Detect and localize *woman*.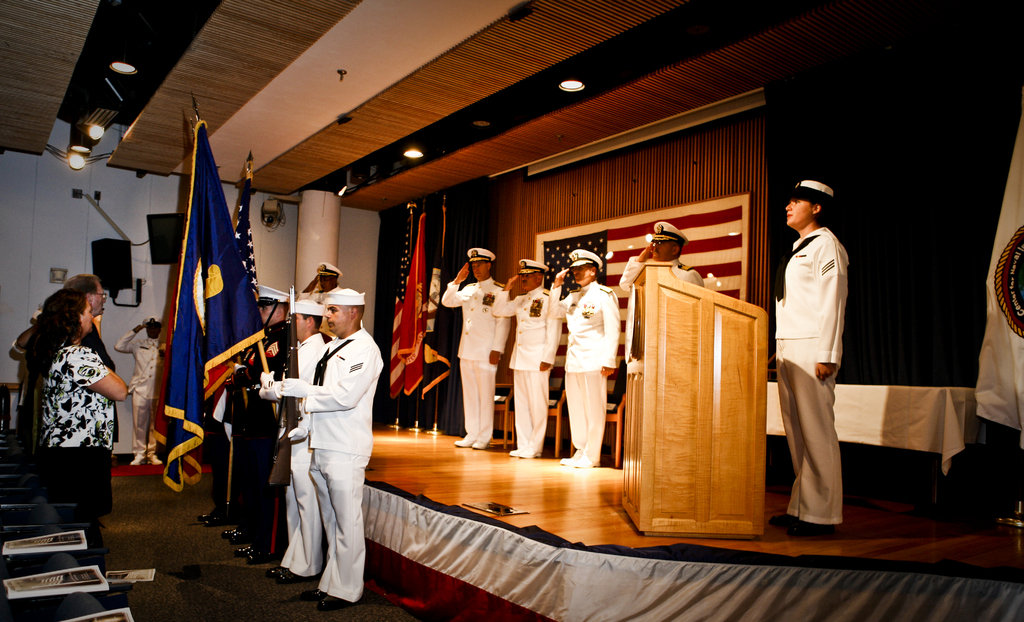
Localized at (767,179,850,537).
